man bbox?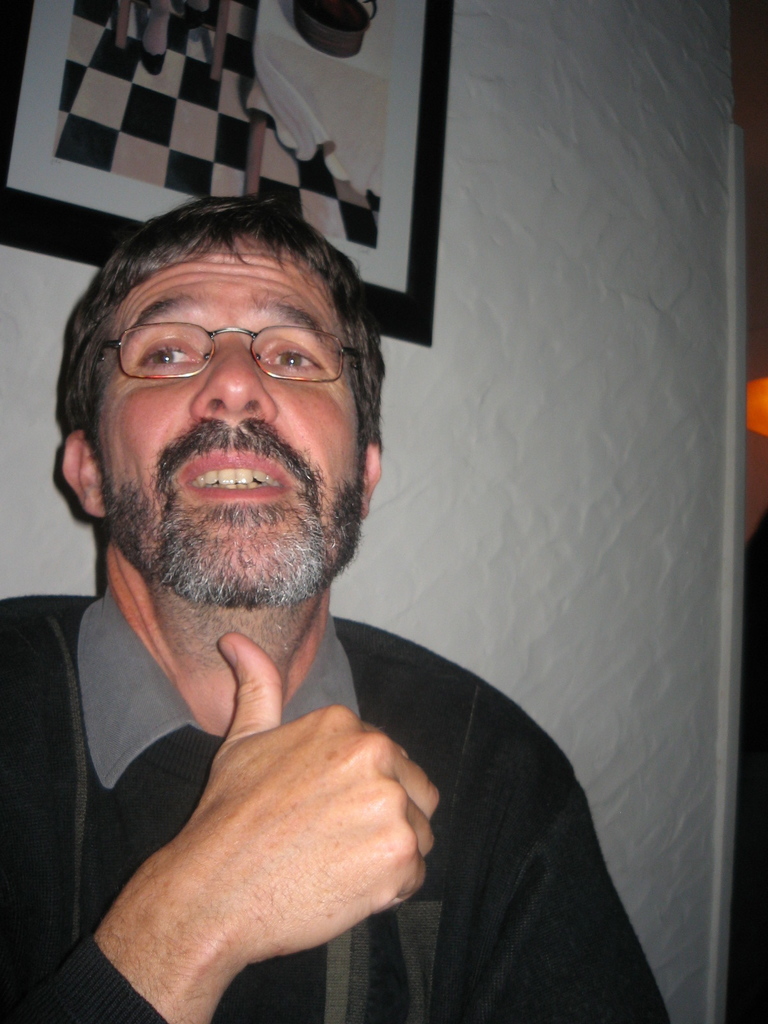
x1=0 y1=173 x2=652 y2=1003
